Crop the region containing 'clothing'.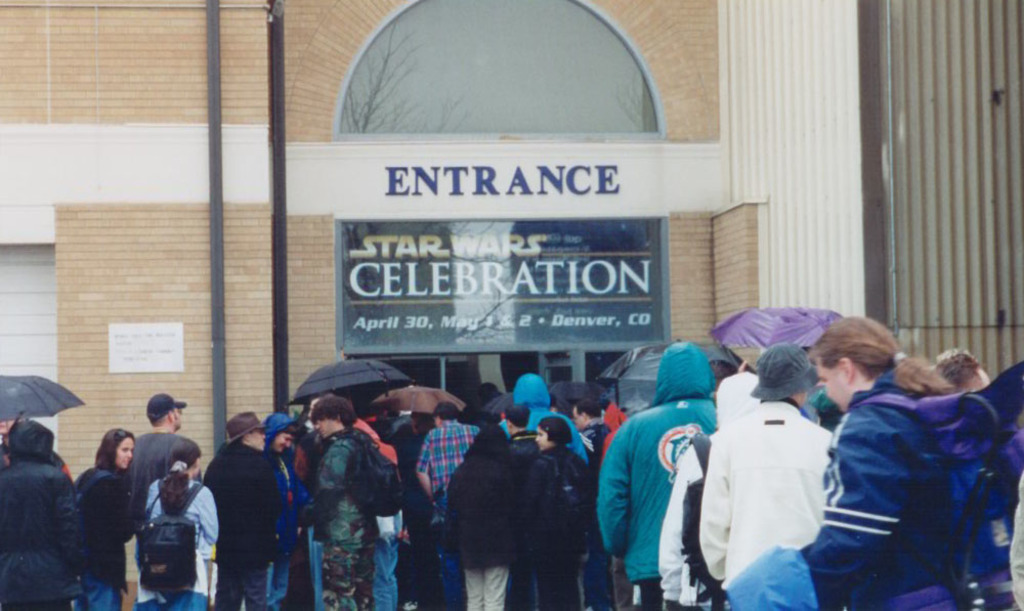
Crop region: <bbox>589, 348, 730, 610</bbox>.
